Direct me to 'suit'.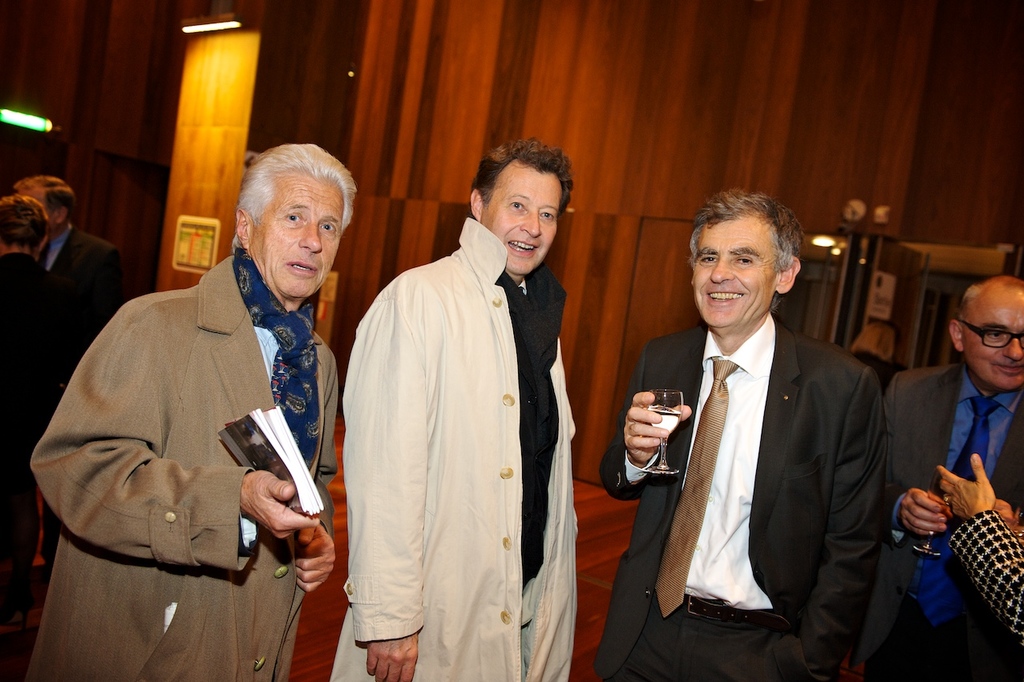
Direction: bbox=(0, 246, 63, 583).
